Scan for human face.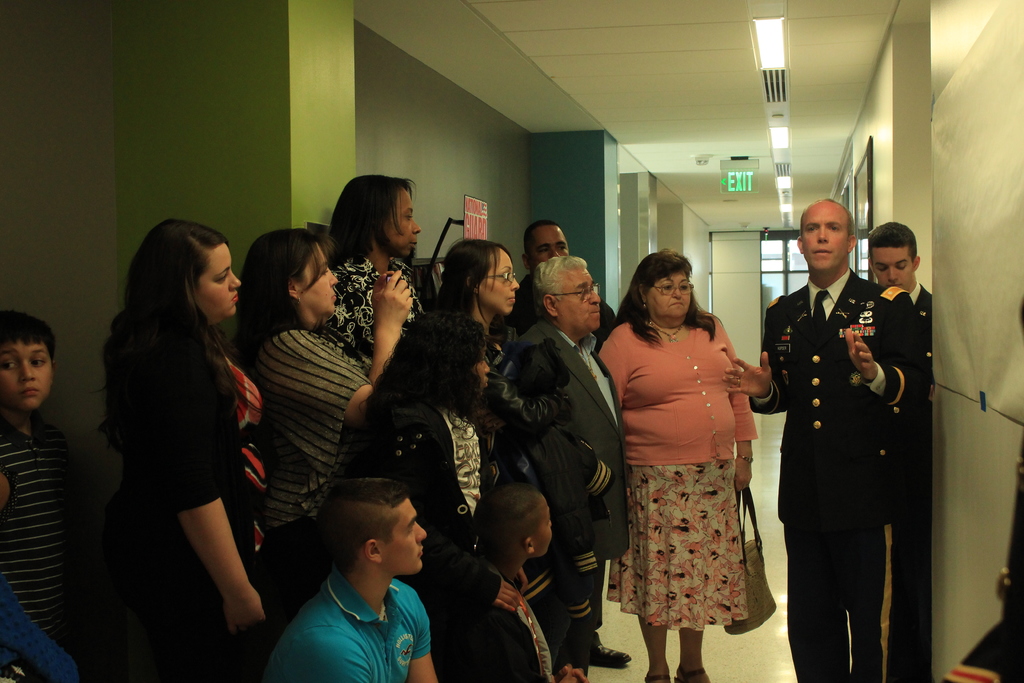
Scan result: <box>383,503,426,569</box>.
